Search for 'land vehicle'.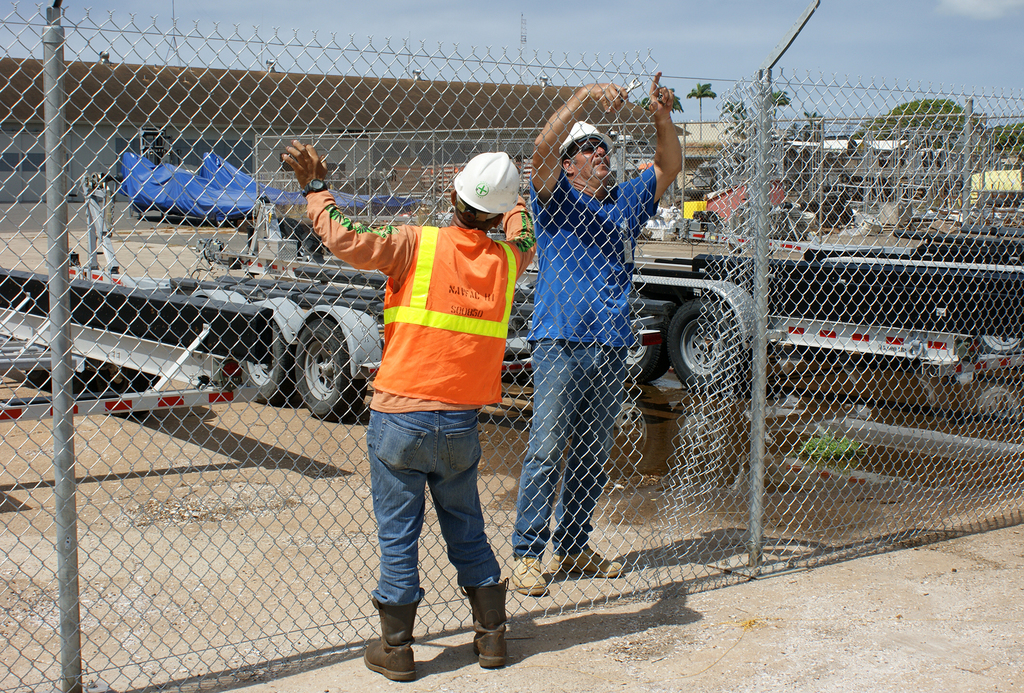
Found at left=194, top=200, right=1023, bottom=401.
